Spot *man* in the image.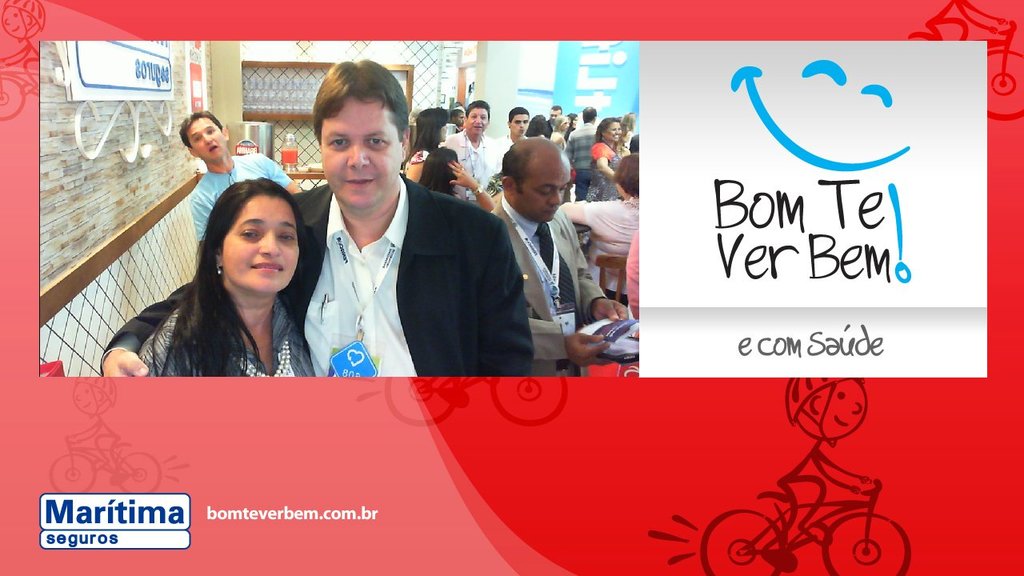
*man* found at [x1=443, y1=98, x2=502, y2=208].
